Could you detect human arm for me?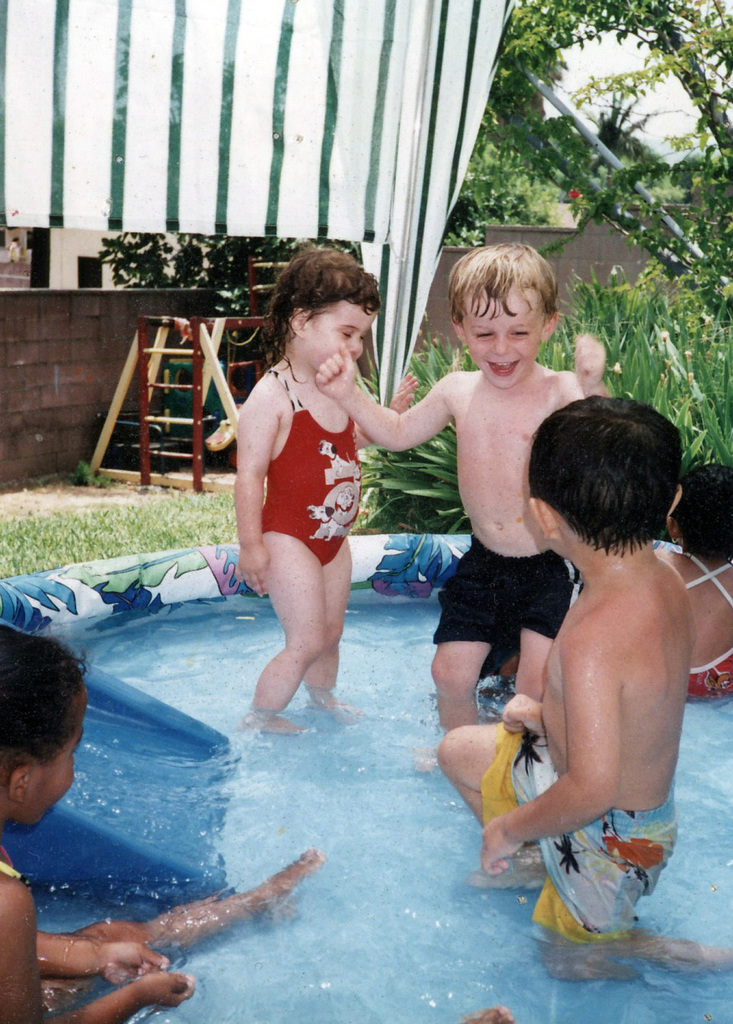
Detection result: (470,624,612,873).
